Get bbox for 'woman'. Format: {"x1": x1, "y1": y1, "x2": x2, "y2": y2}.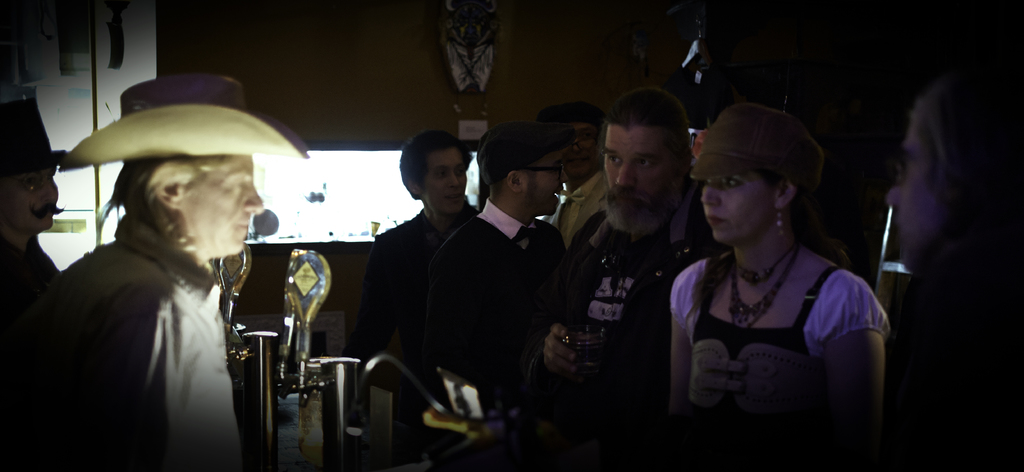
{"x1": 658, "y1": 85, "x2": 897, "y2": 458}.
